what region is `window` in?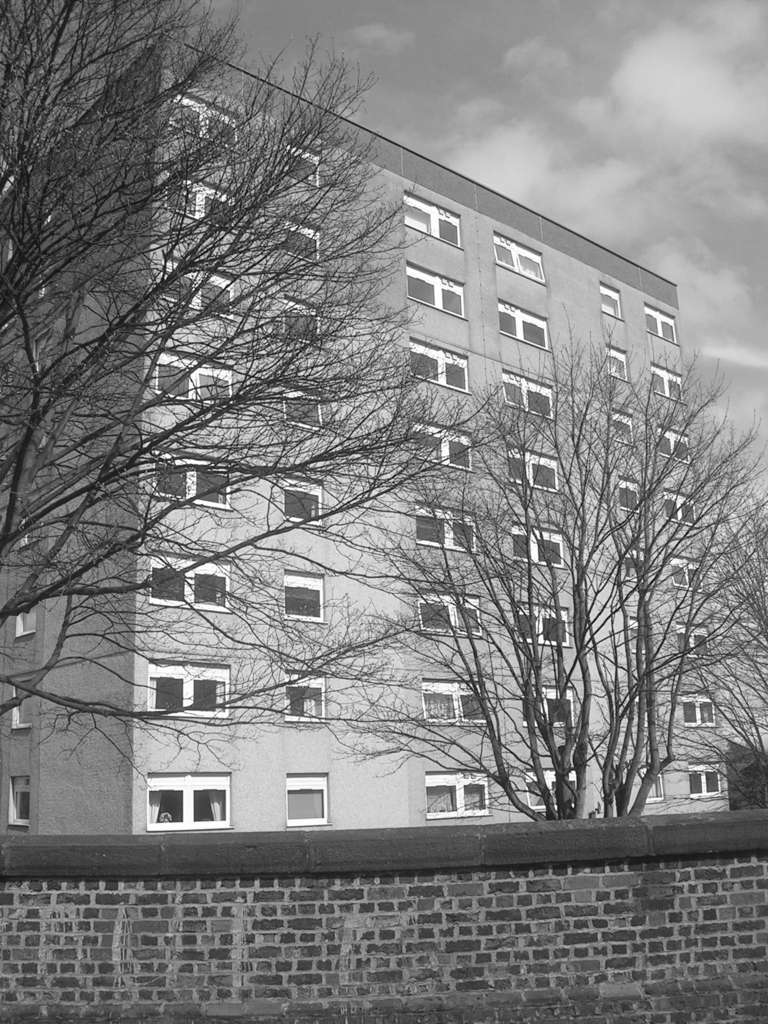
x1=8, y1=678, x2=31, y2=727.
